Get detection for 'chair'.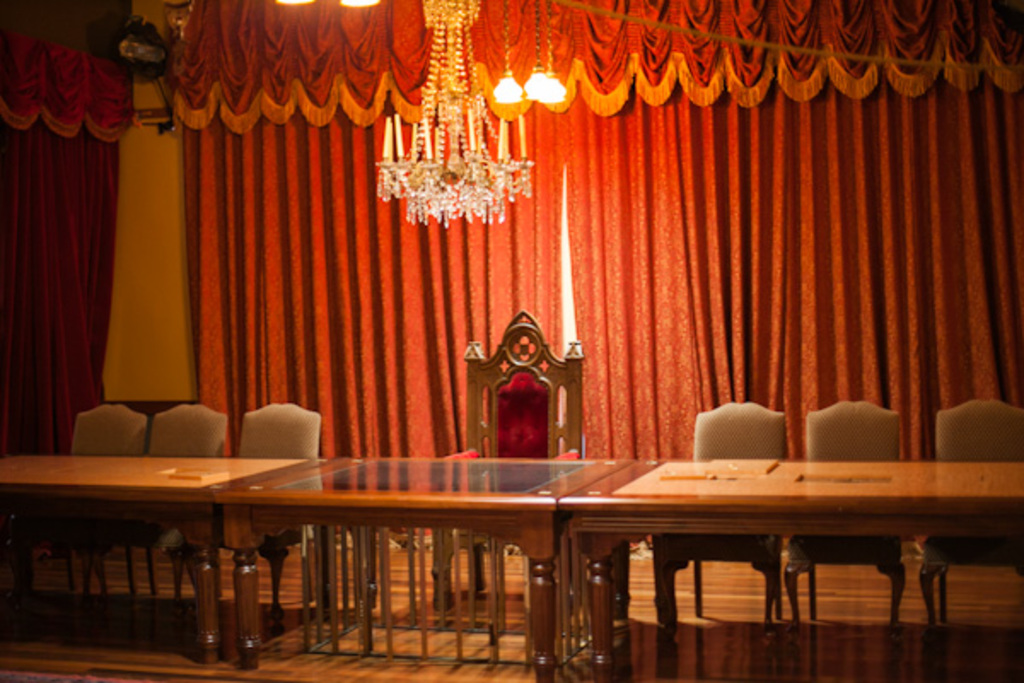
Detection: region(31, 403, 152, 615).
